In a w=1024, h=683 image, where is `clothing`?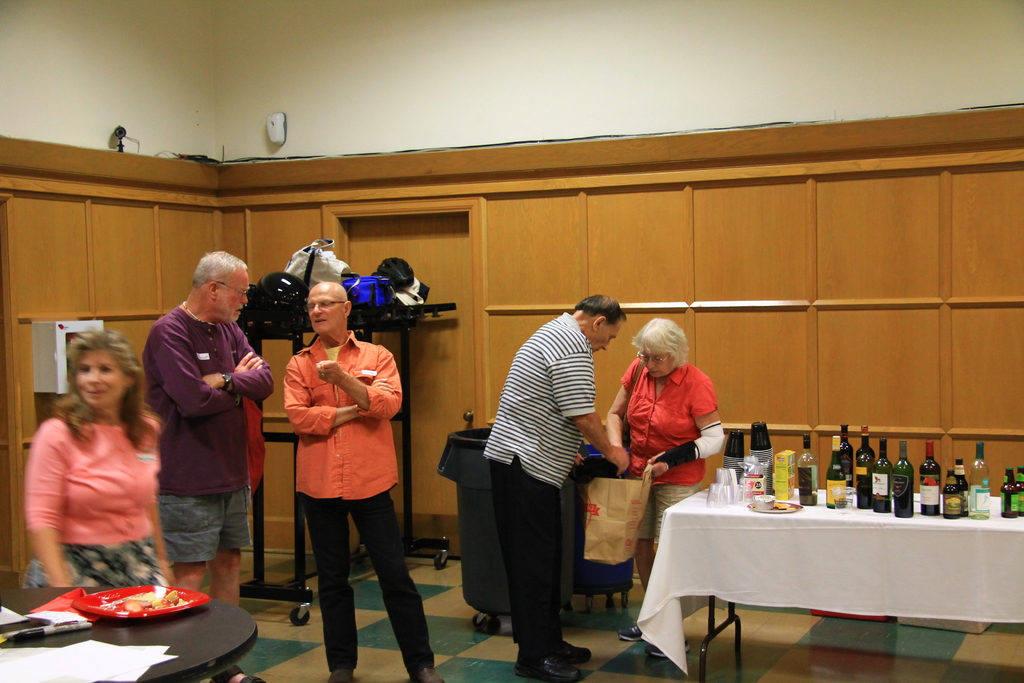
<box>282,328,434,671</box>.
